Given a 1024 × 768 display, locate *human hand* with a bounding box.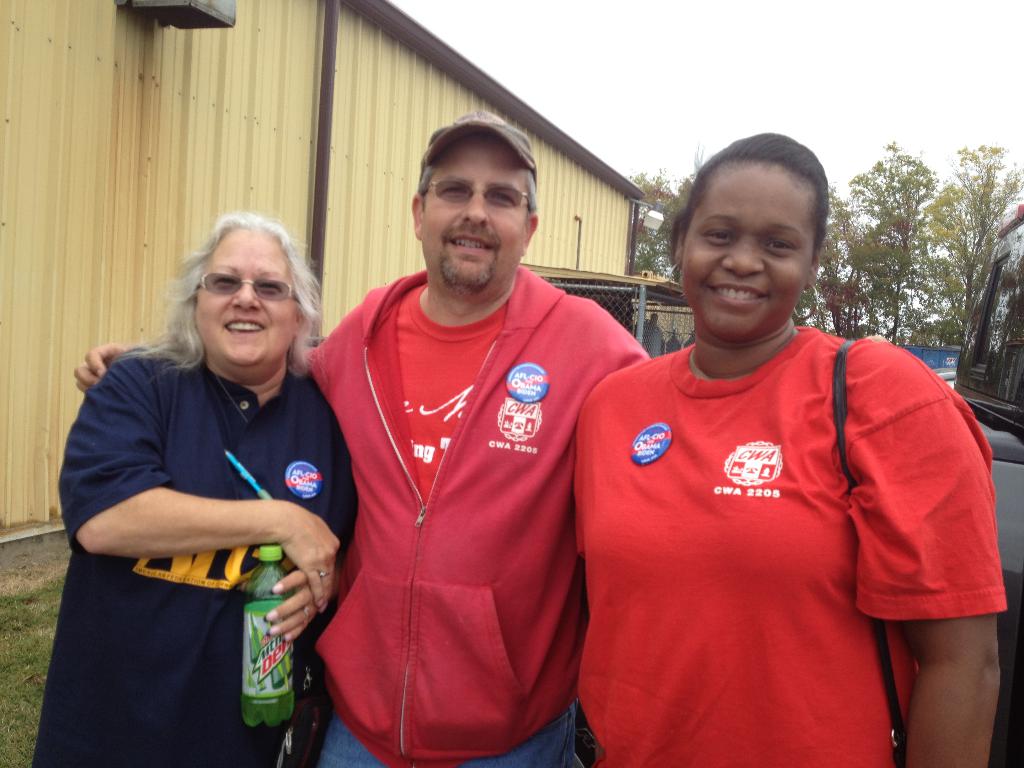
Located: <box>262,570,334,646</box>.
